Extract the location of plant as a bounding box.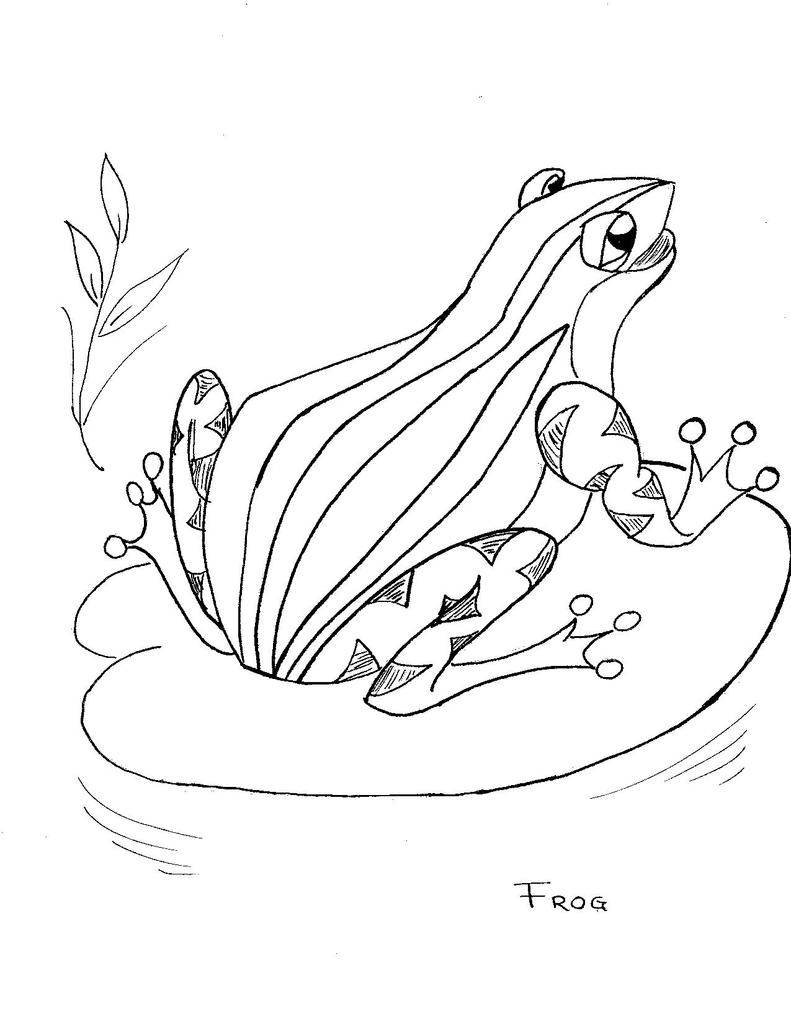
pyautogui.locateOnScreen(52, 129, 191, 444).
